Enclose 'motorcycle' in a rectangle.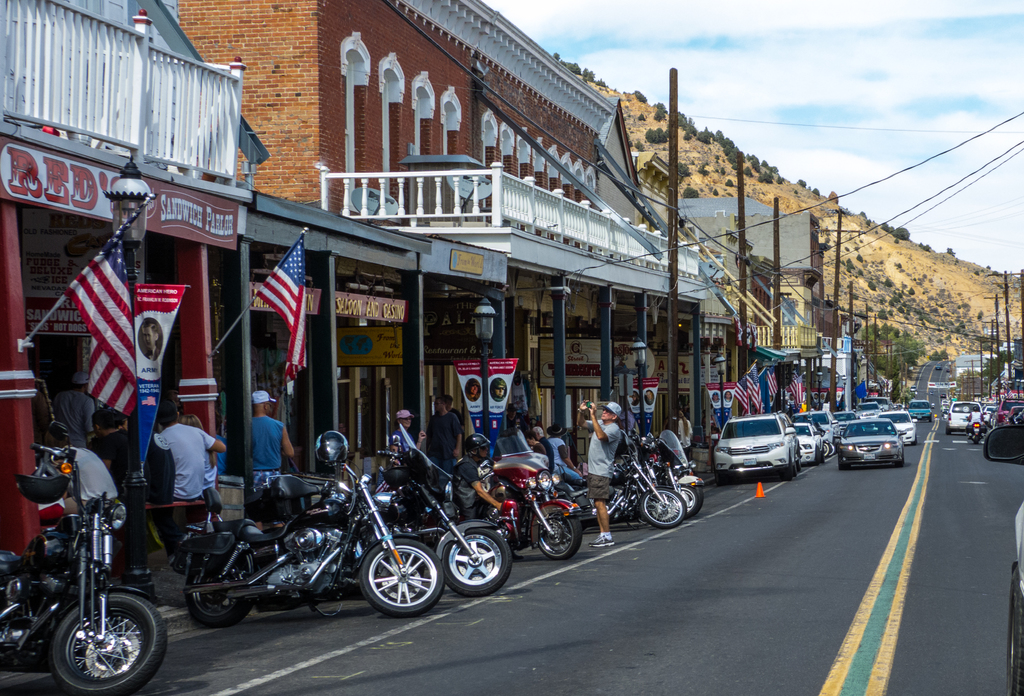
368:428:511:596.
